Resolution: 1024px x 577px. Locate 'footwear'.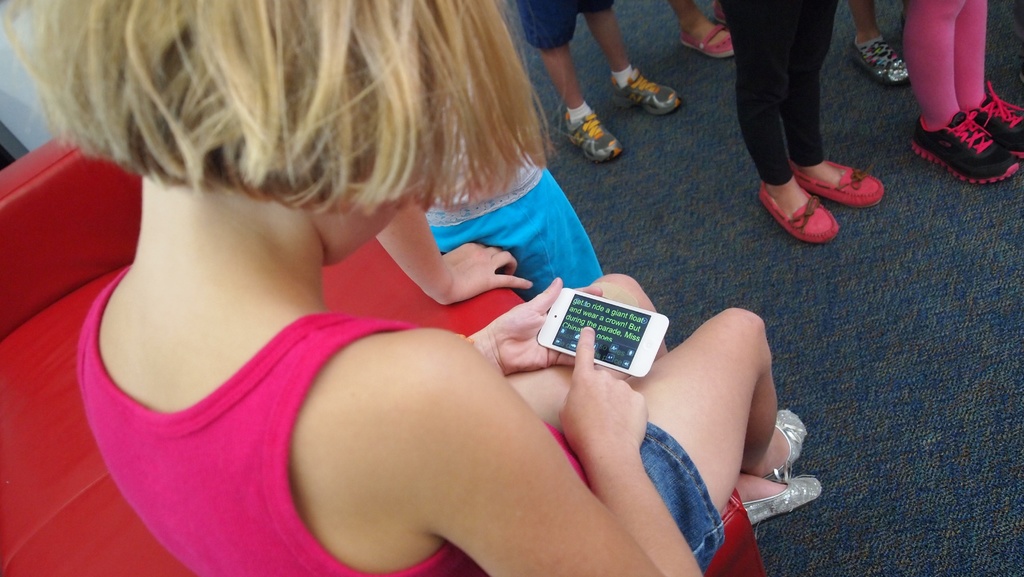
rect(714, 1, 732, 24).
